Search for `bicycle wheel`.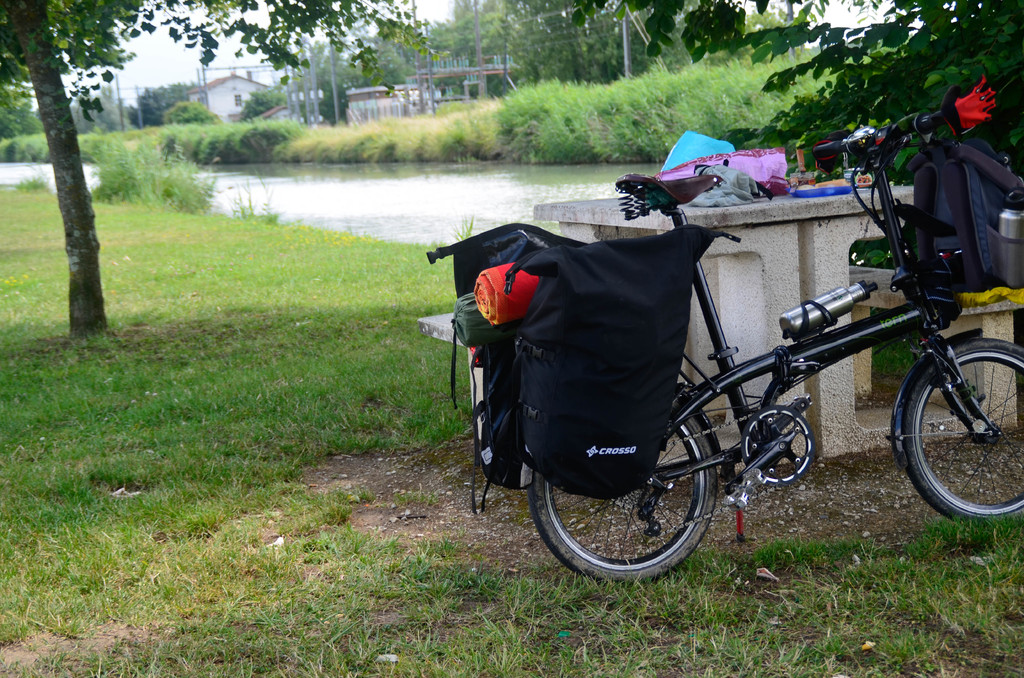
Found at select_region(895, 337, 1018, 533).
